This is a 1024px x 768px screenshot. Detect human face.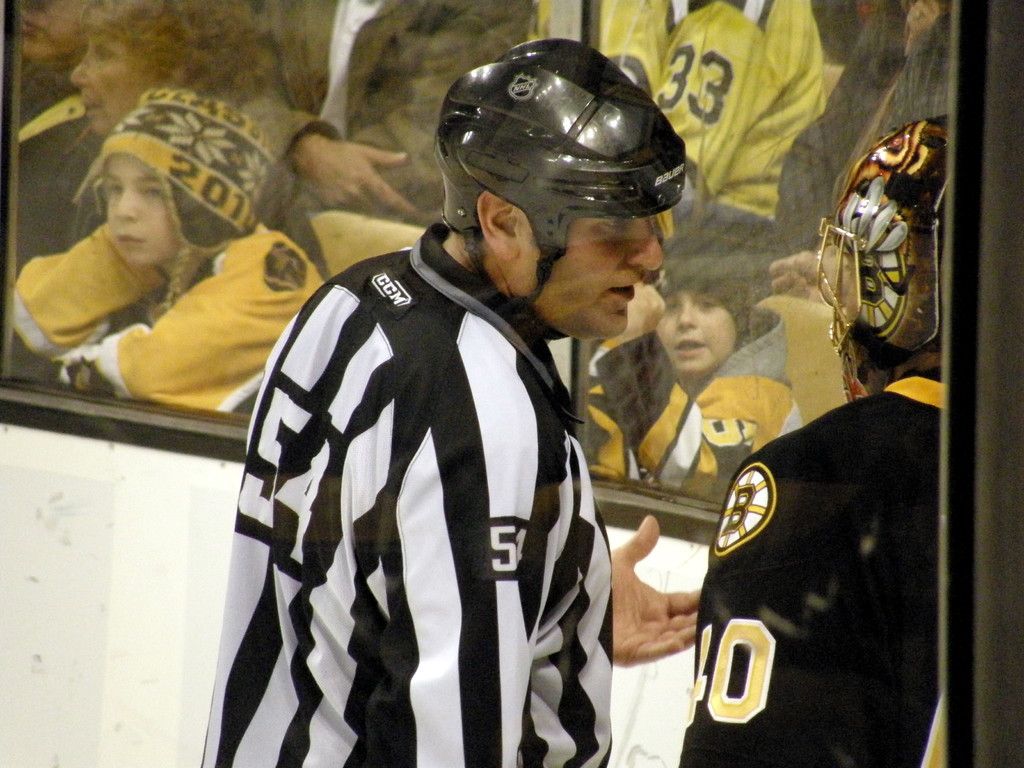
(x1=68, y1=27, x2=143, y2=140).
